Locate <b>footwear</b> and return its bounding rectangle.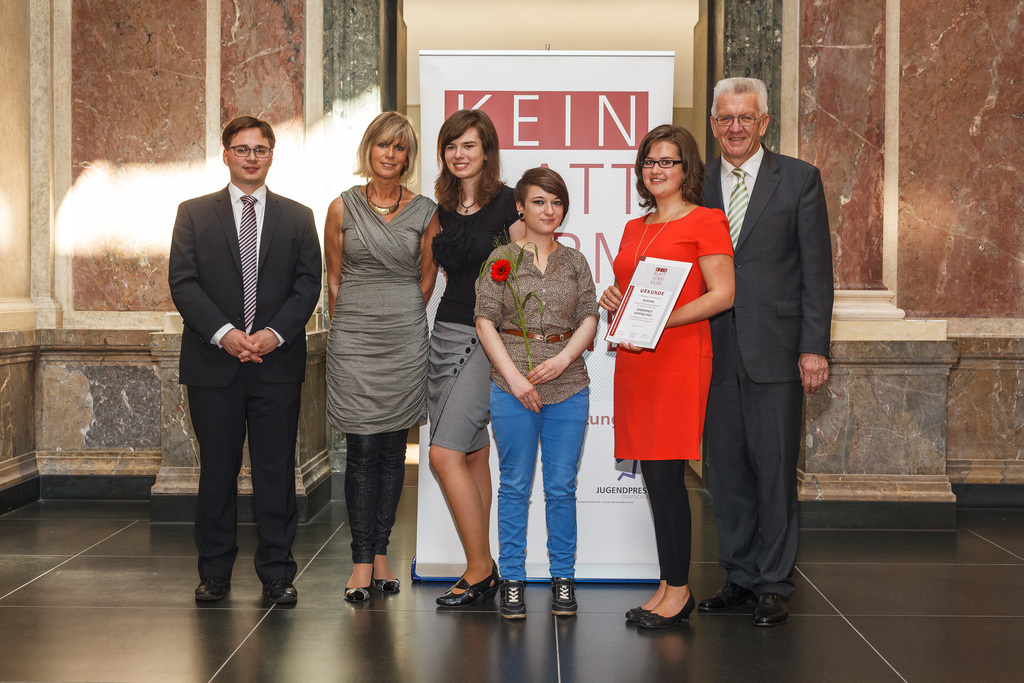
bbox=[636, 583, 708, 649].
